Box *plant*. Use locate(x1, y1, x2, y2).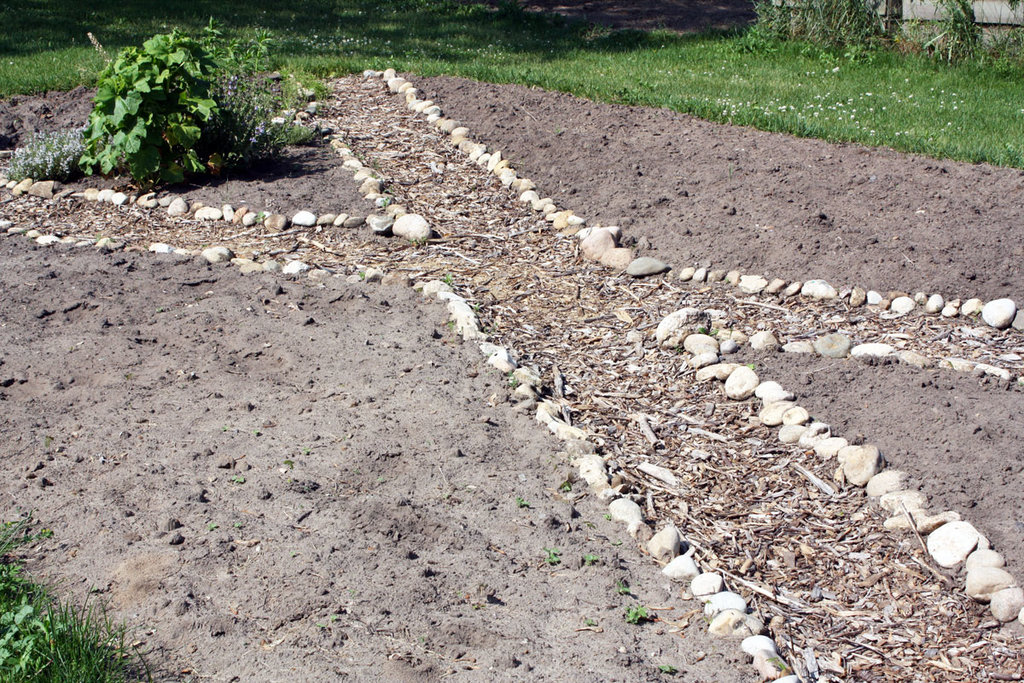
locate(516, 499, 528, 510).
